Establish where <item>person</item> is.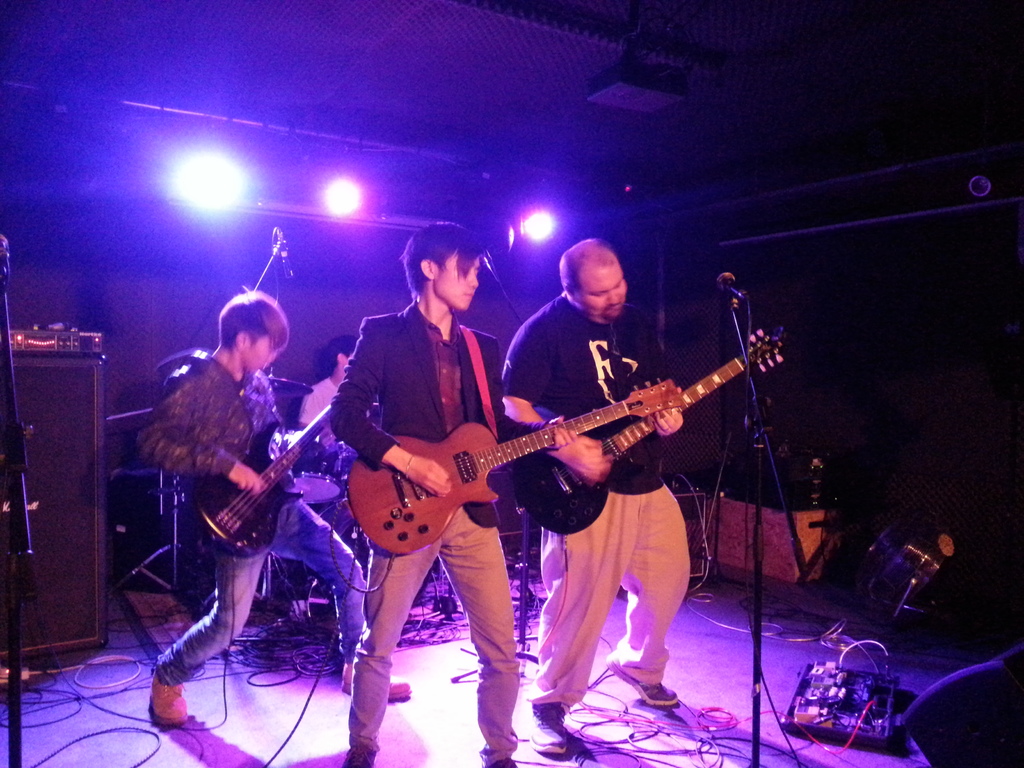
Established at bbox=[155, 233, 376, 767].
